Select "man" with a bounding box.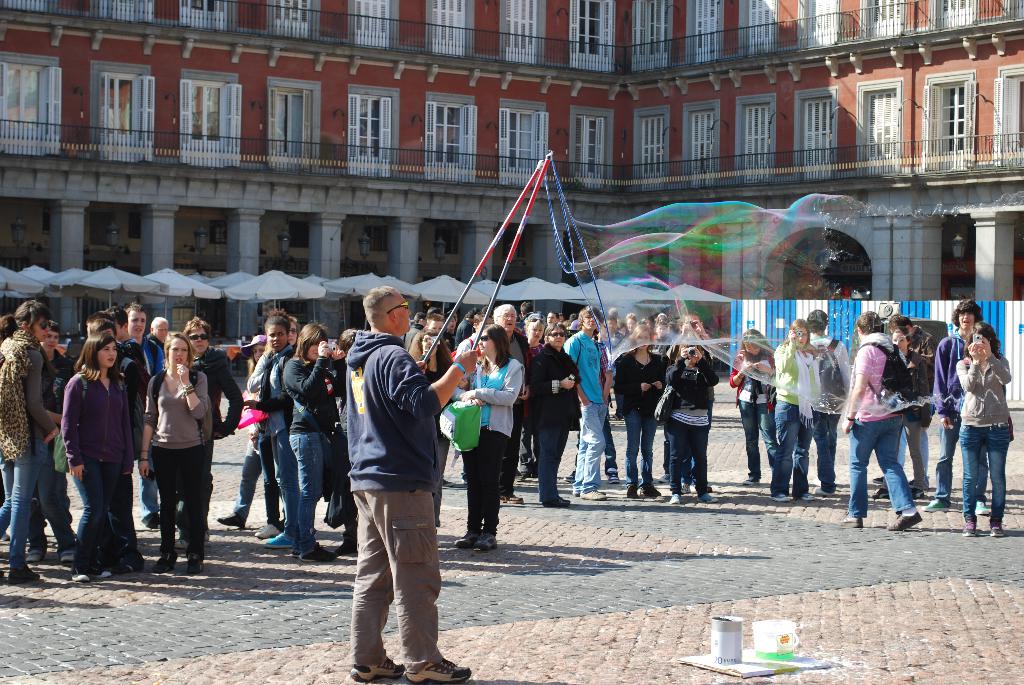
[x1=485, y1=303, x2=525, y2=512].
